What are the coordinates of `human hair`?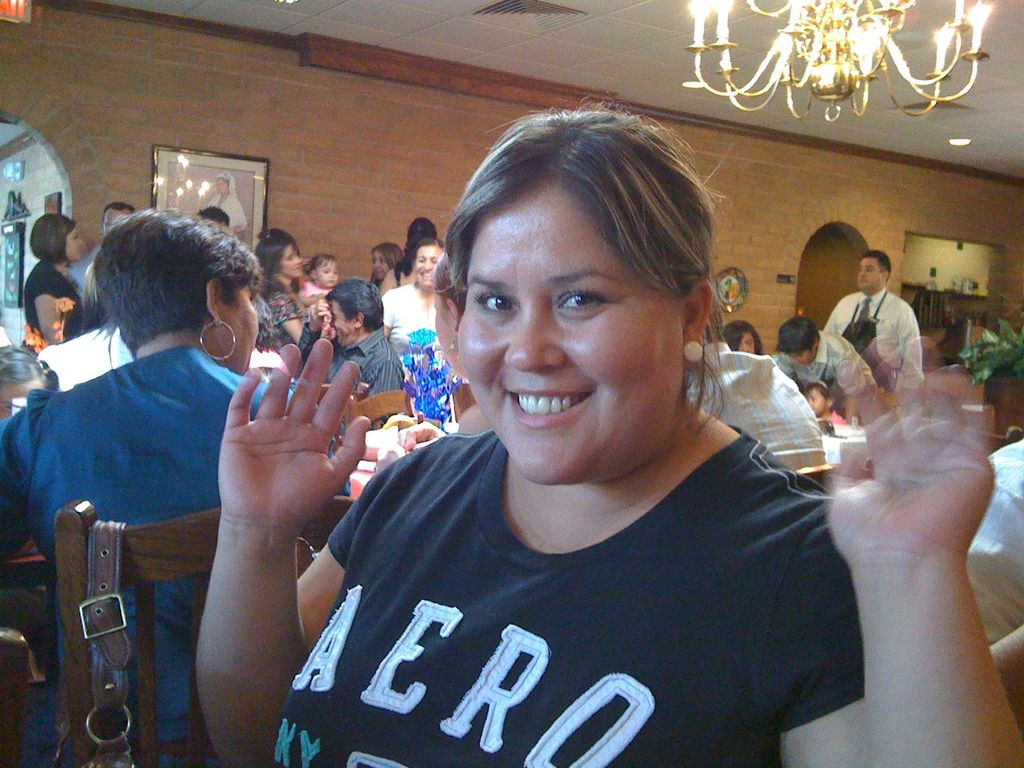
[x1=29, y1=212, x2=76, y2=266].
